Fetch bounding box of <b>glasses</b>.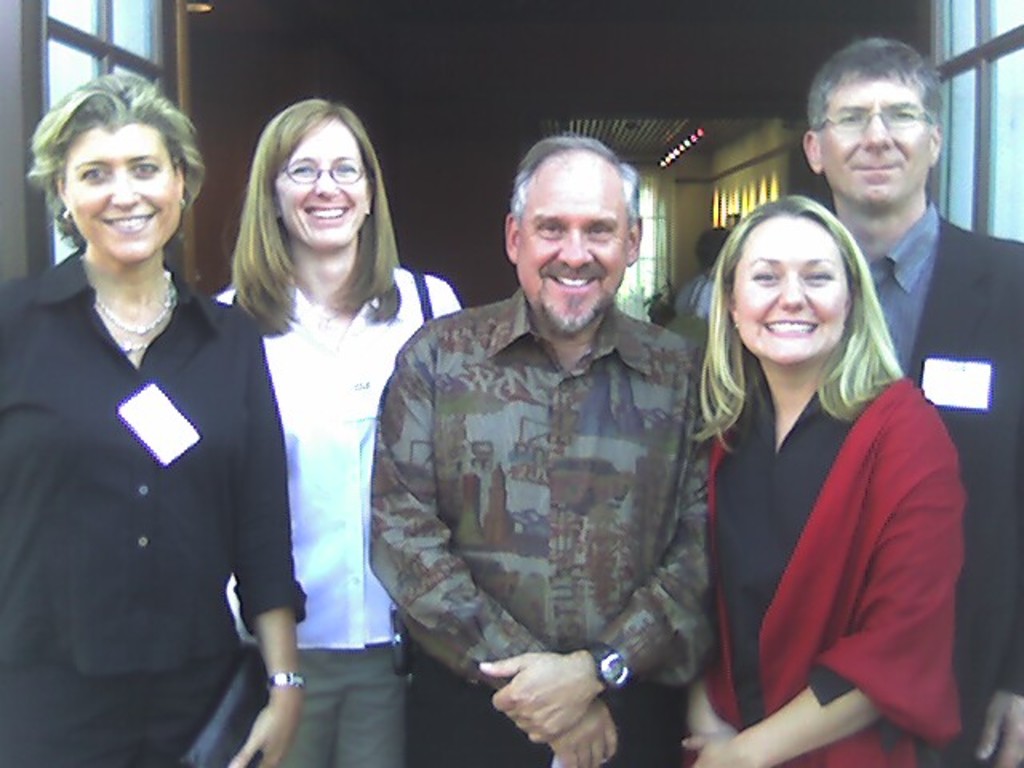
Bbox: (283,155,362,186).
